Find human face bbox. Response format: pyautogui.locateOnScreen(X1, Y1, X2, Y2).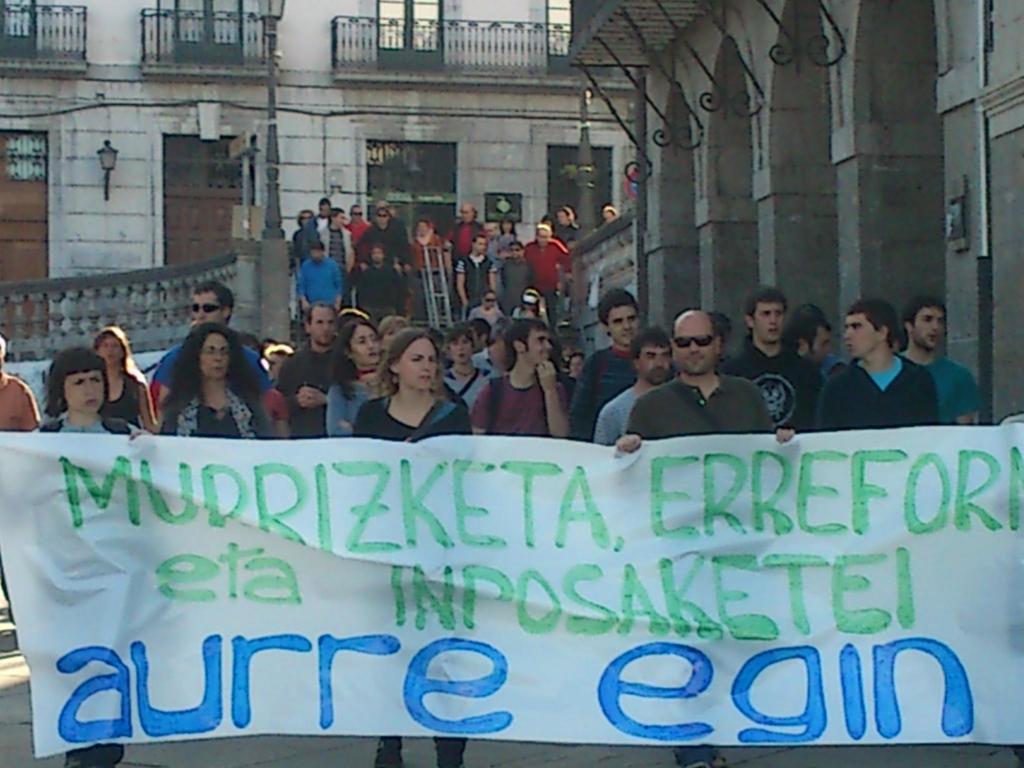
pyautogui.locateOnScreen(266, 356, 275, 383).
